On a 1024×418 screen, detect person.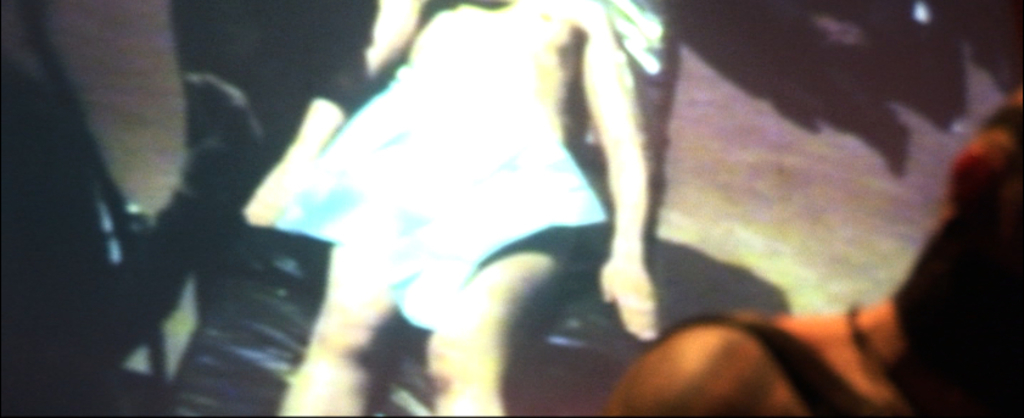
603 84 1023 417.
